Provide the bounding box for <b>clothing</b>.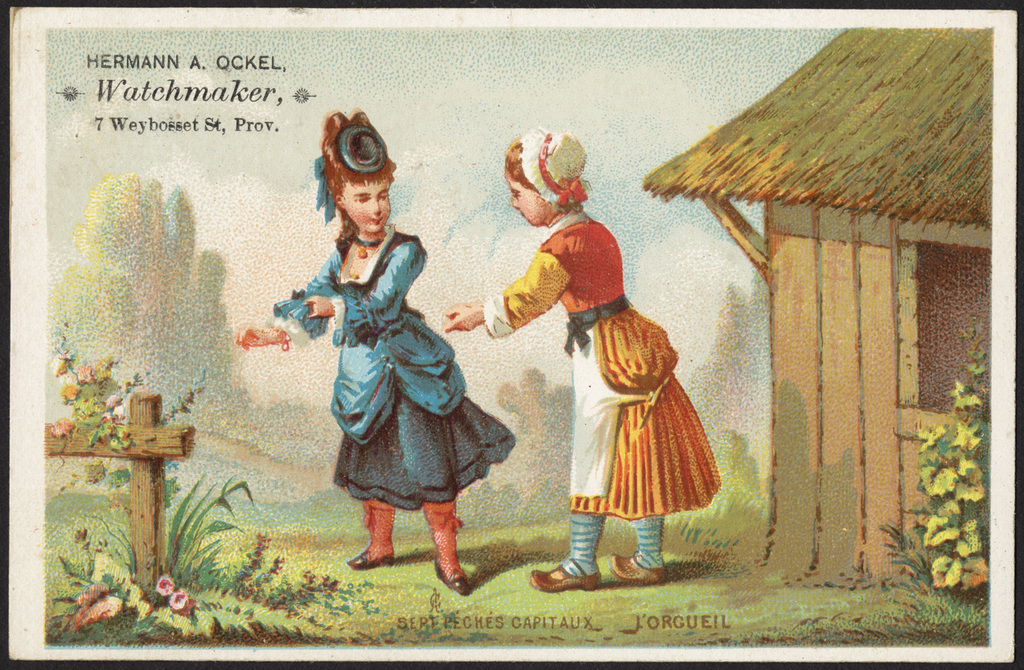
[481,203,719,521].
